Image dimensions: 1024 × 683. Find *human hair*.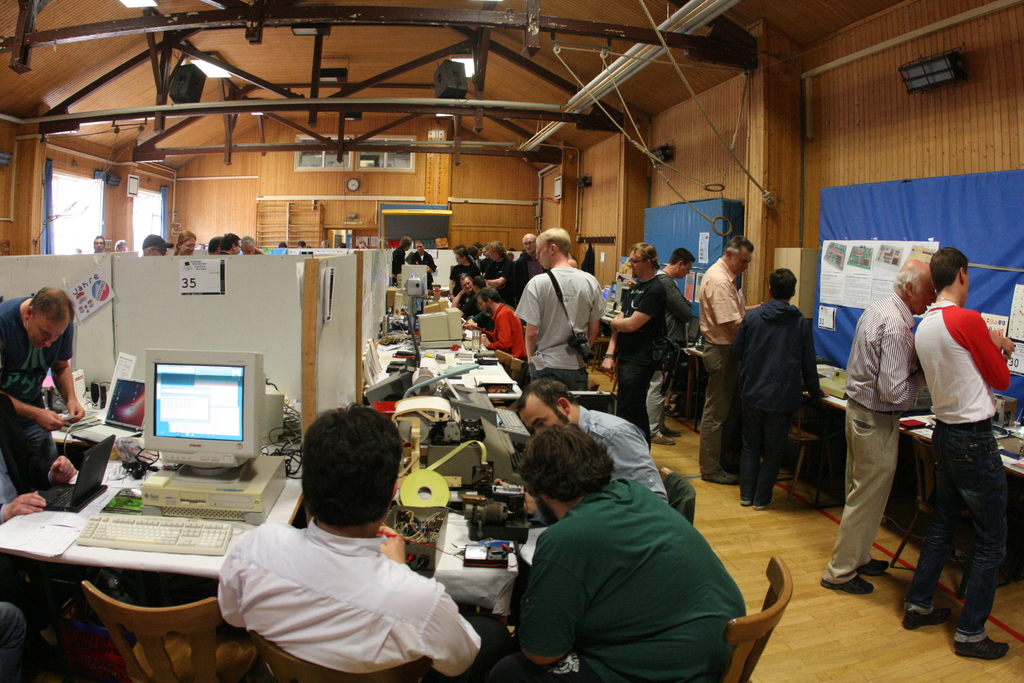
<box>26,284,76,320</box>.
